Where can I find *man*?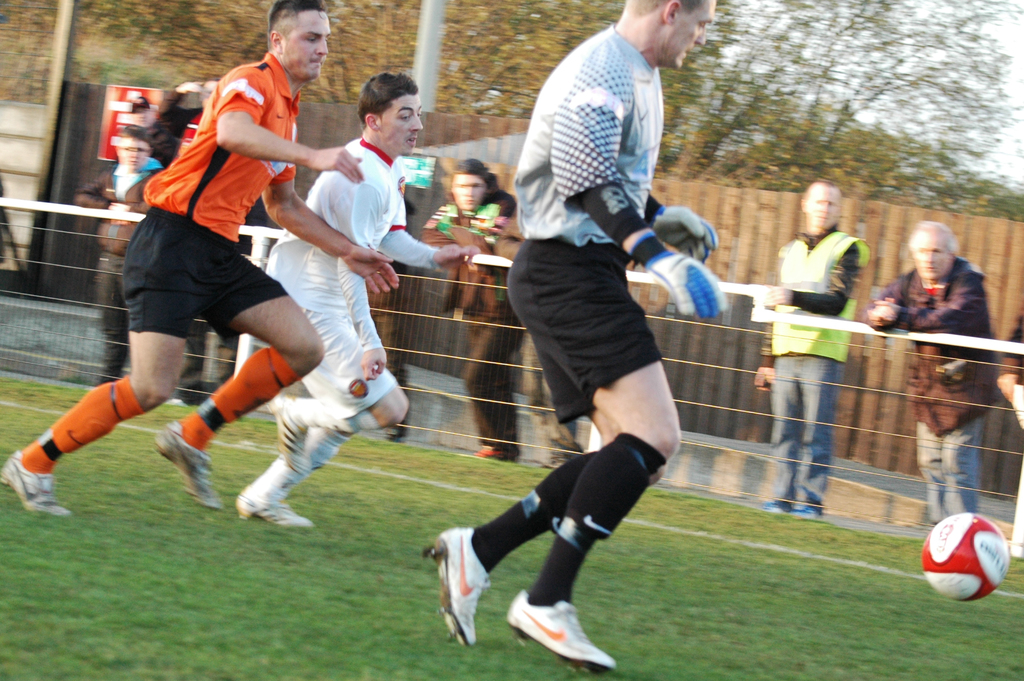
You can find it at select_region(419, 156, 520, 459).
